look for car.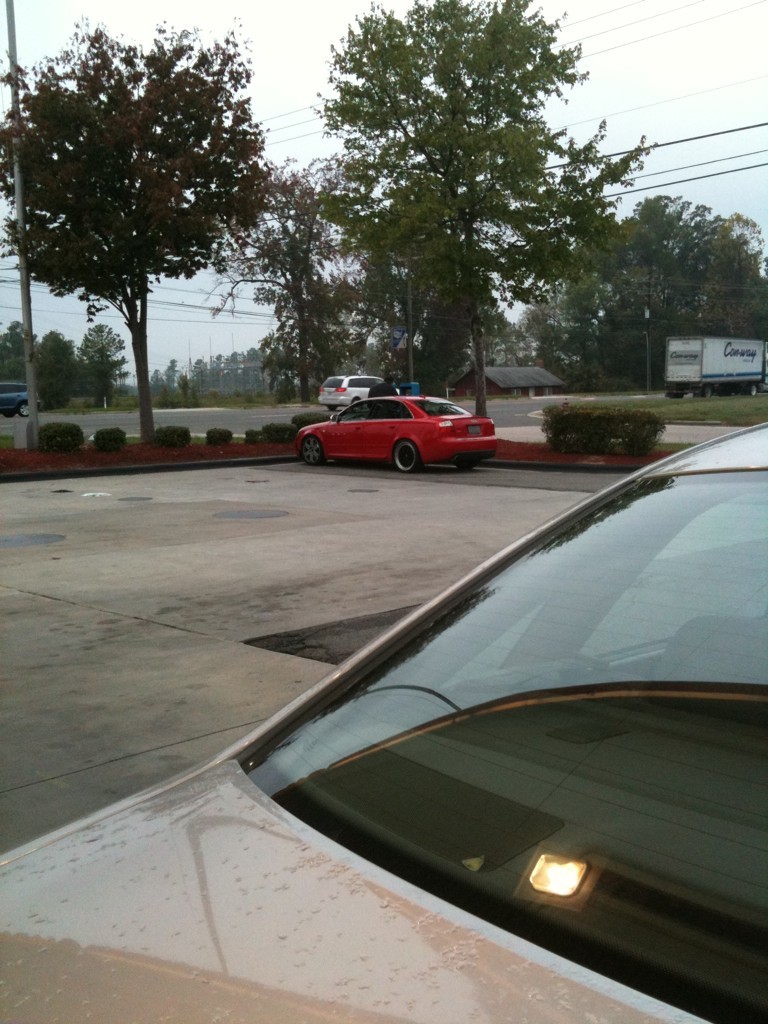
Found: (319, 378, 404, 404).
